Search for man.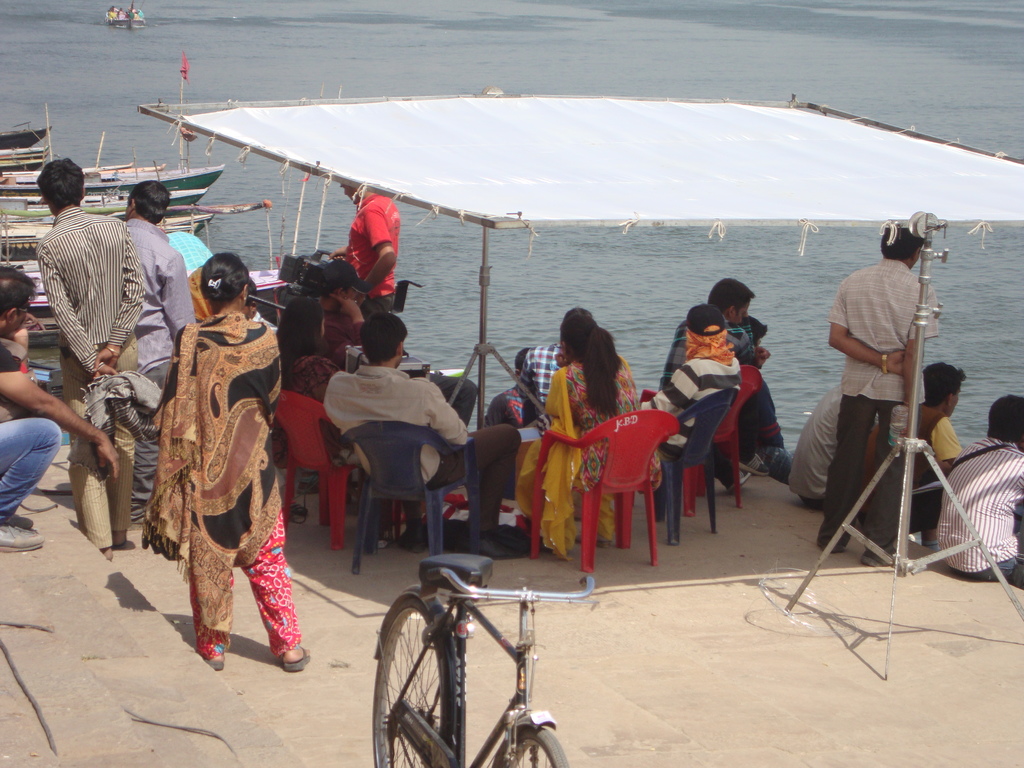
Found at box(525, 304, 593, 408).
